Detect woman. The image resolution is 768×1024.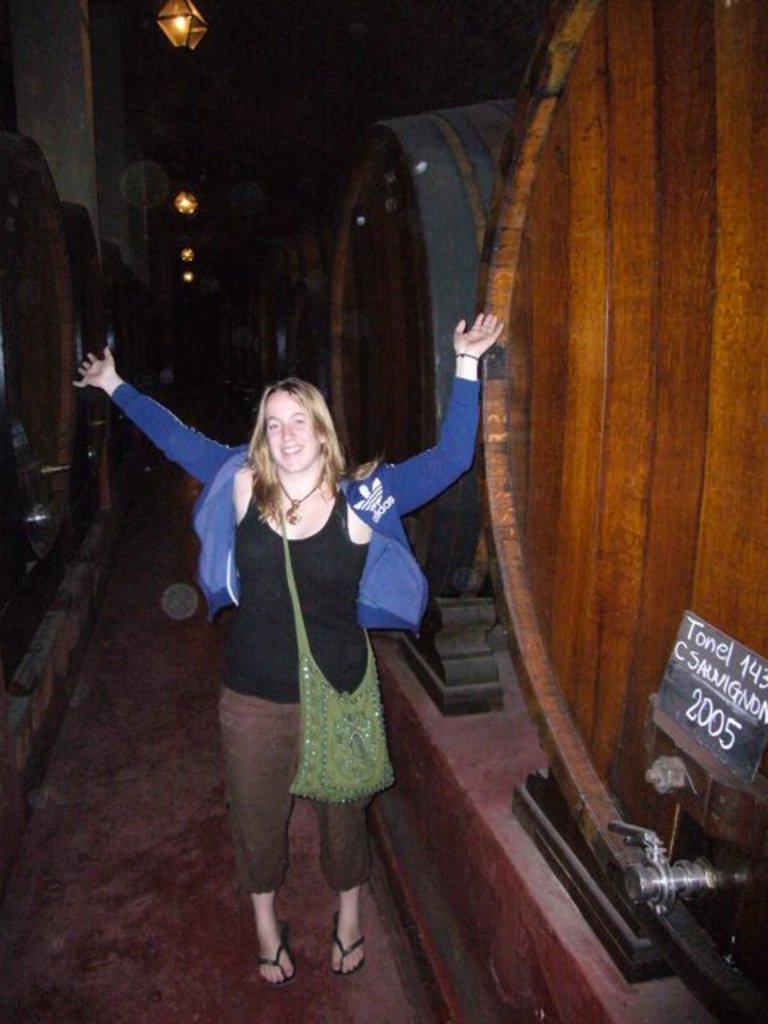
crop(72, 314, 504, 990).
